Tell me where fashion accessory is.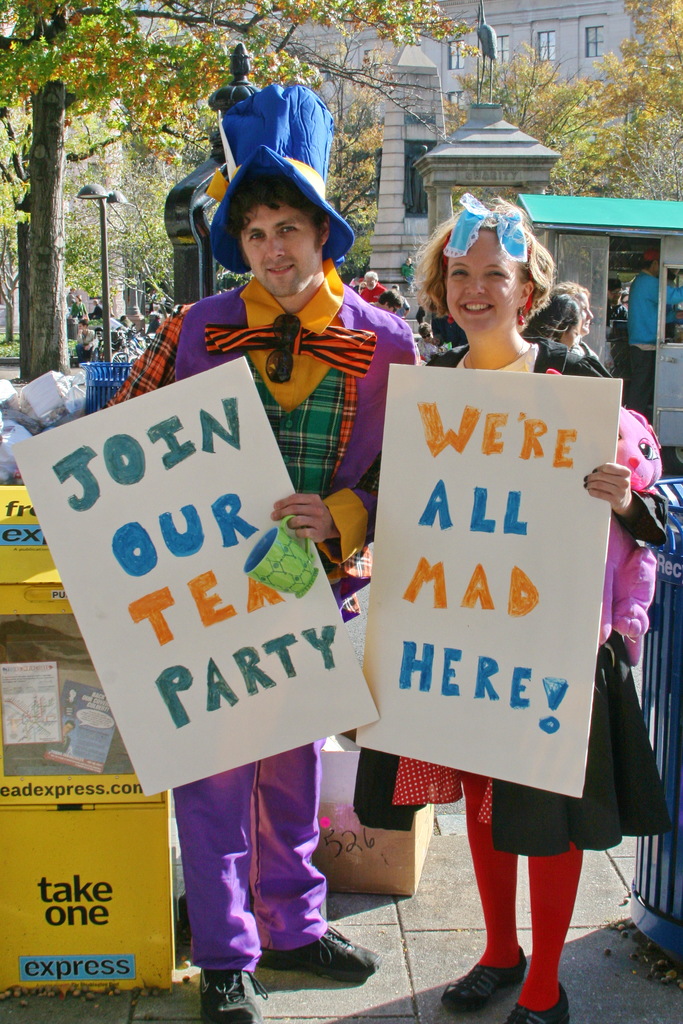
fashion accessory is at left=200, top=968, right=273, bottom=1023.
